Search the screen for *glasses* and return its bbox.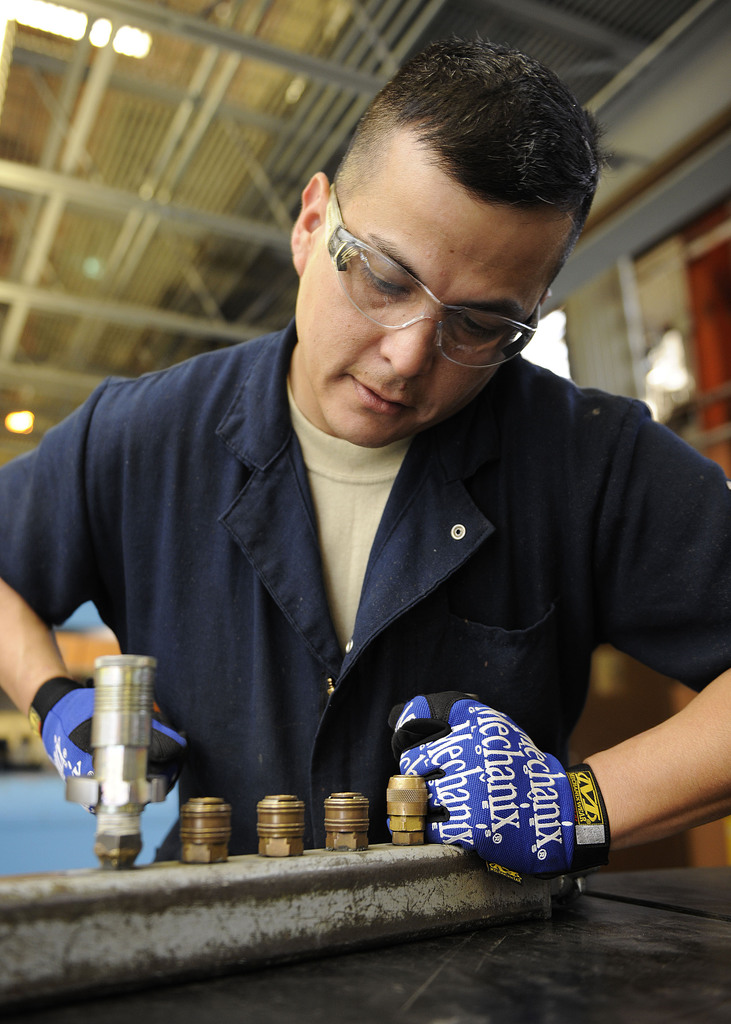
Found: (310, 182, 577, 342).
